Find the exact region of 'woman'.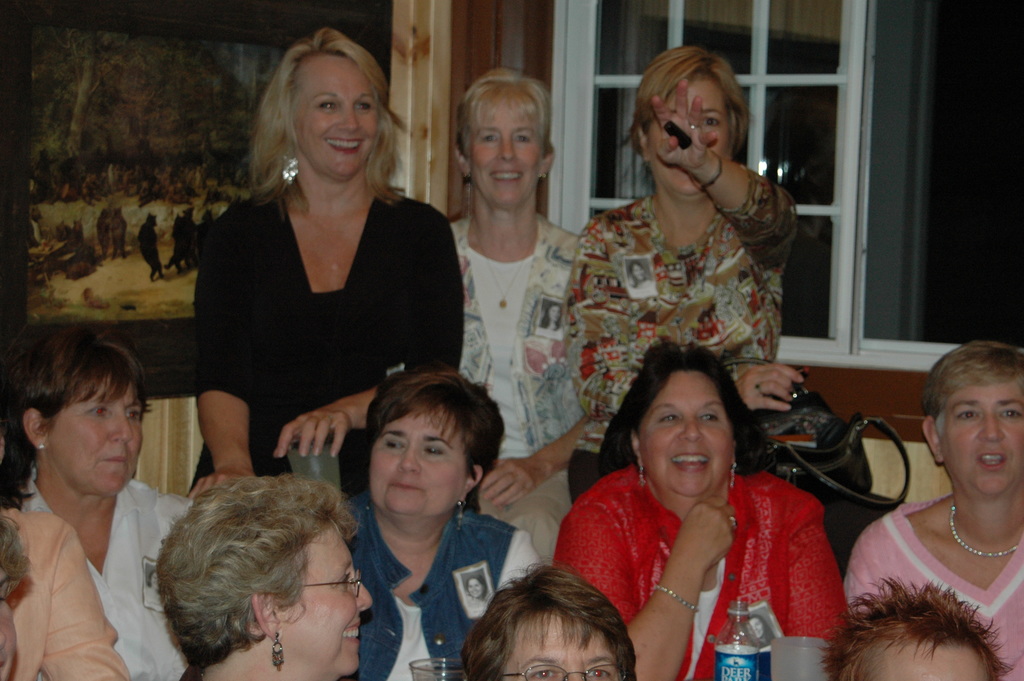
Exact region: 157, 472, 372, 680.
